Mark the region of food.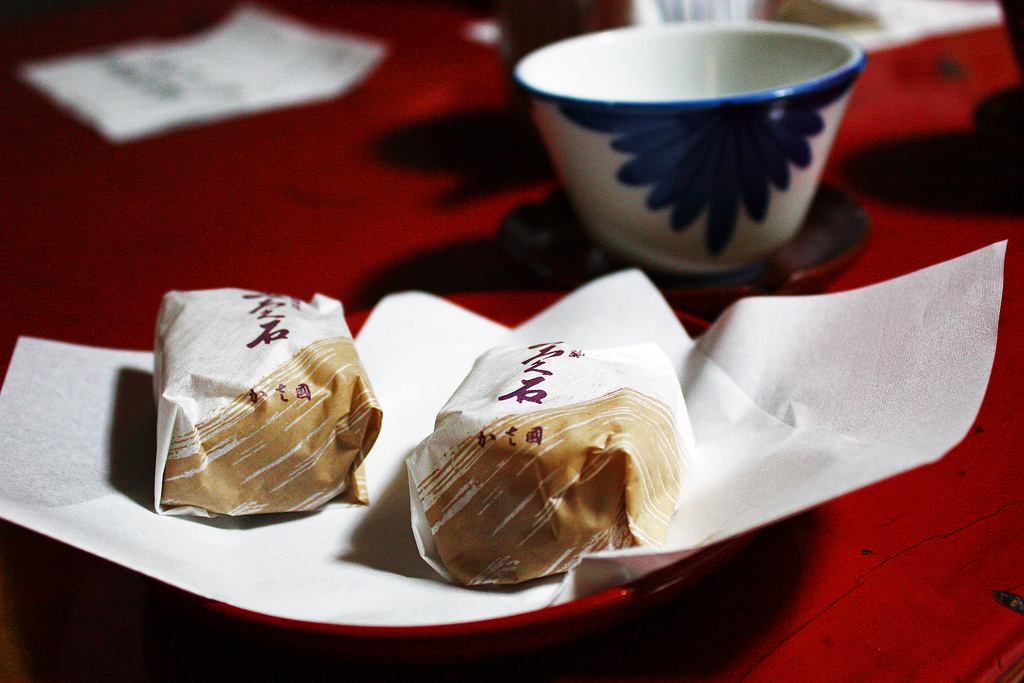
Region: BBox(436, 357, 691, 574).
